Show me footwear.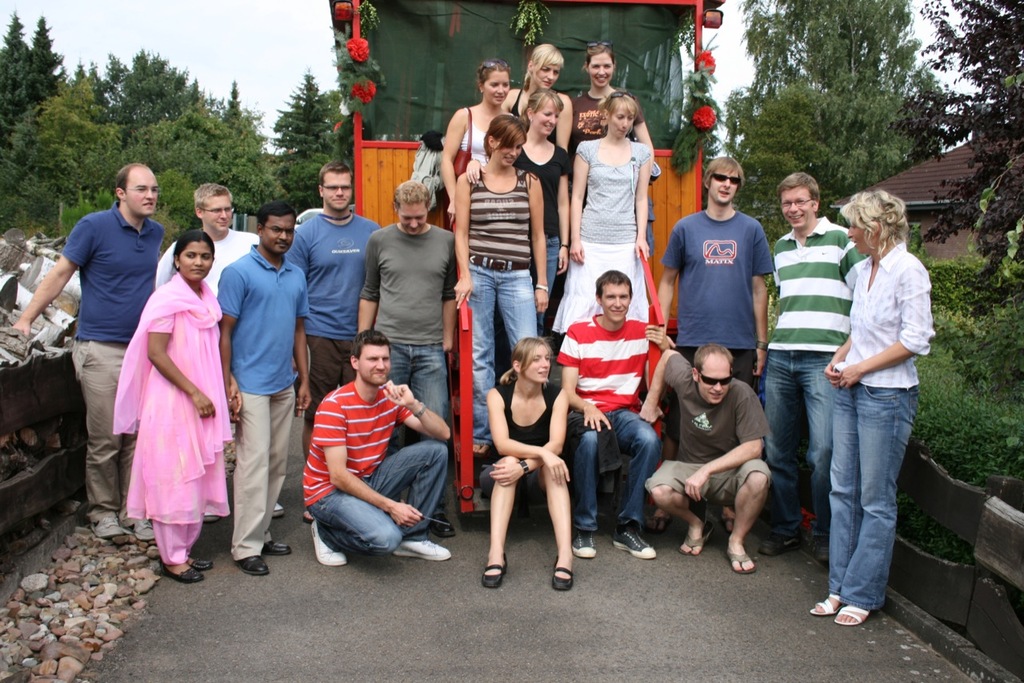
footwear is here: [722, 539, 756, 574].
